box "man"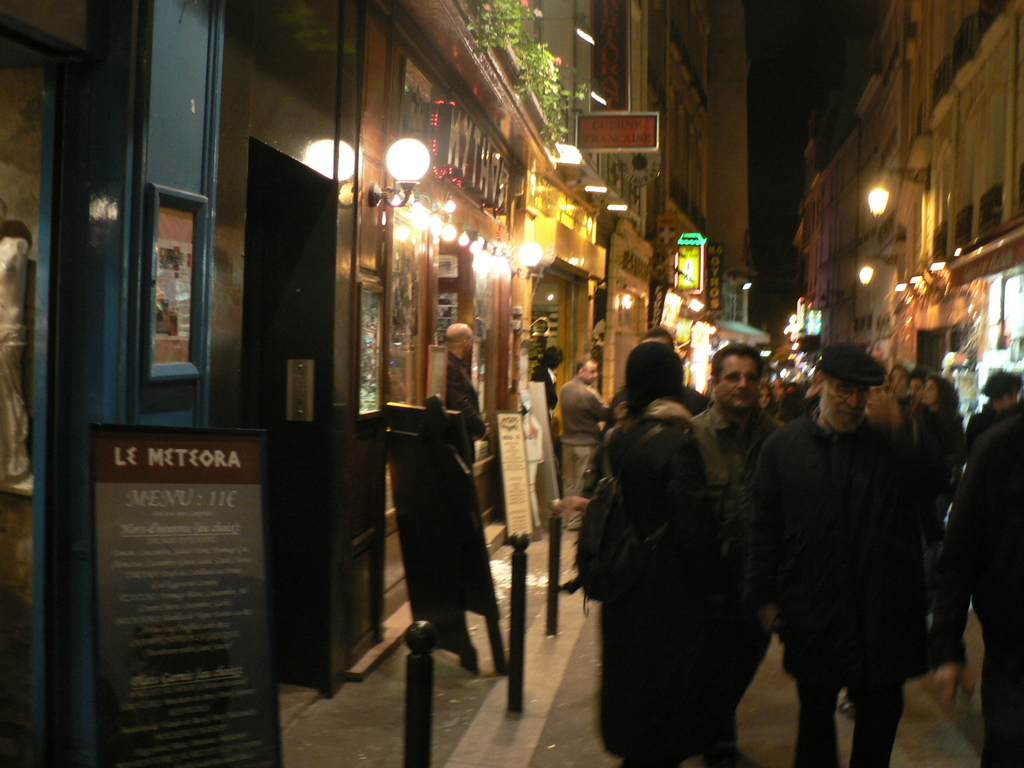
bbox=(742, 332, 954, 766)
